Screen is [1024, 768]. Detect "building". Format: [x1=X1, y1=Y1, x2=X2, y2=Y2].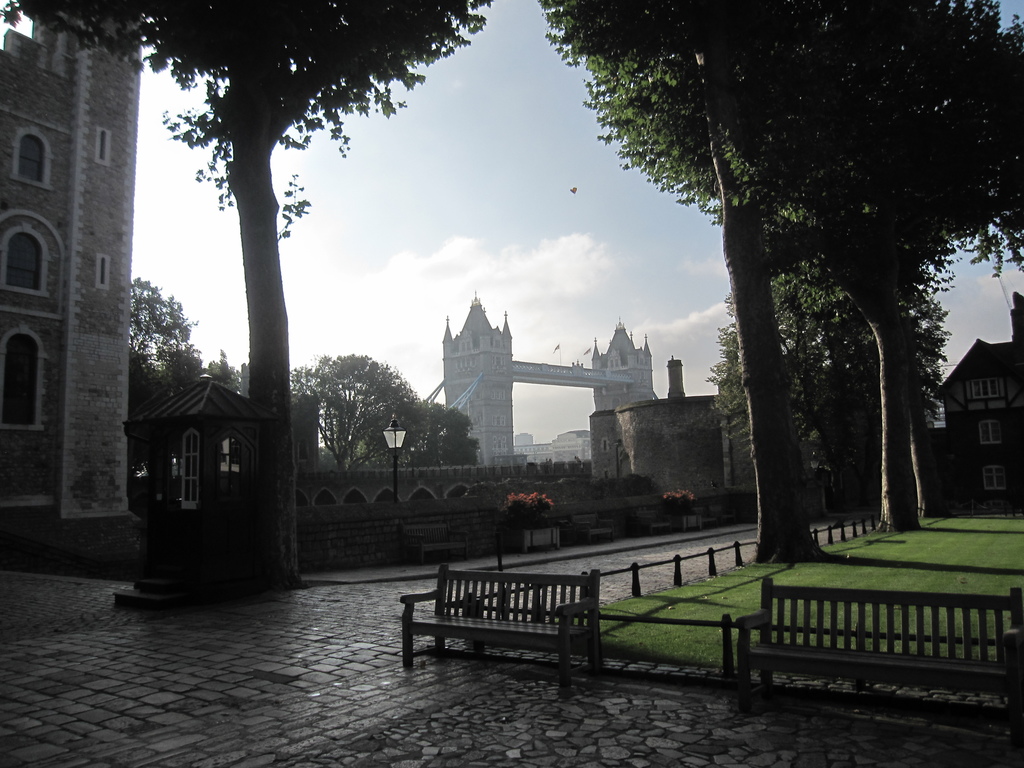
[x1=911, y1=292, x2=1023, y2=511].
